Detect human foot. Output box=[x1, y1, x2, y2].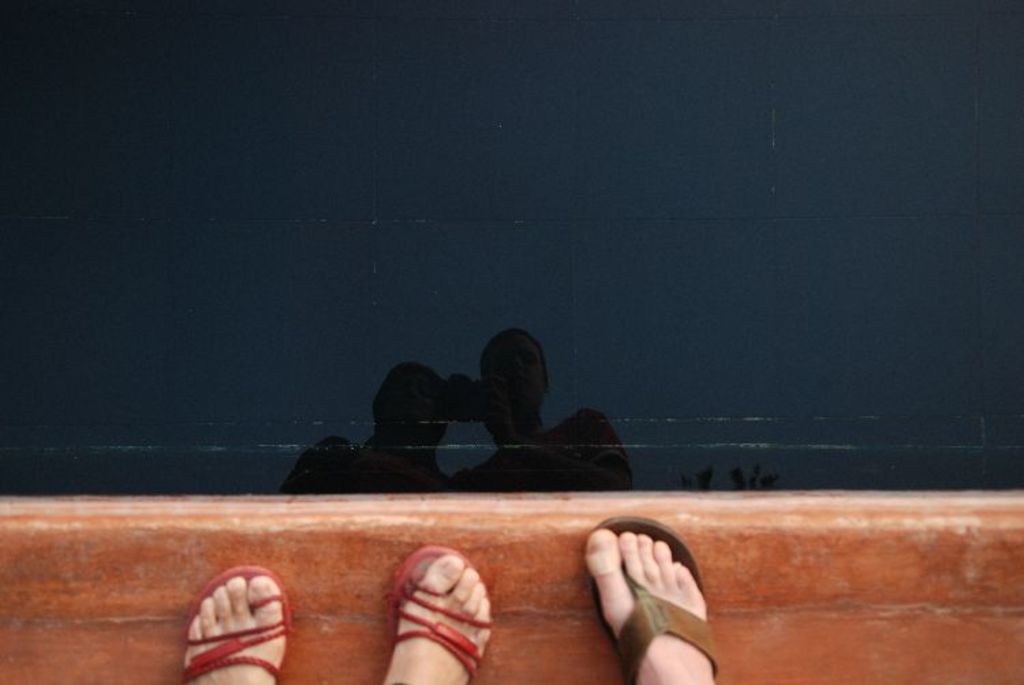
box=[582, 527, 717, 684].
